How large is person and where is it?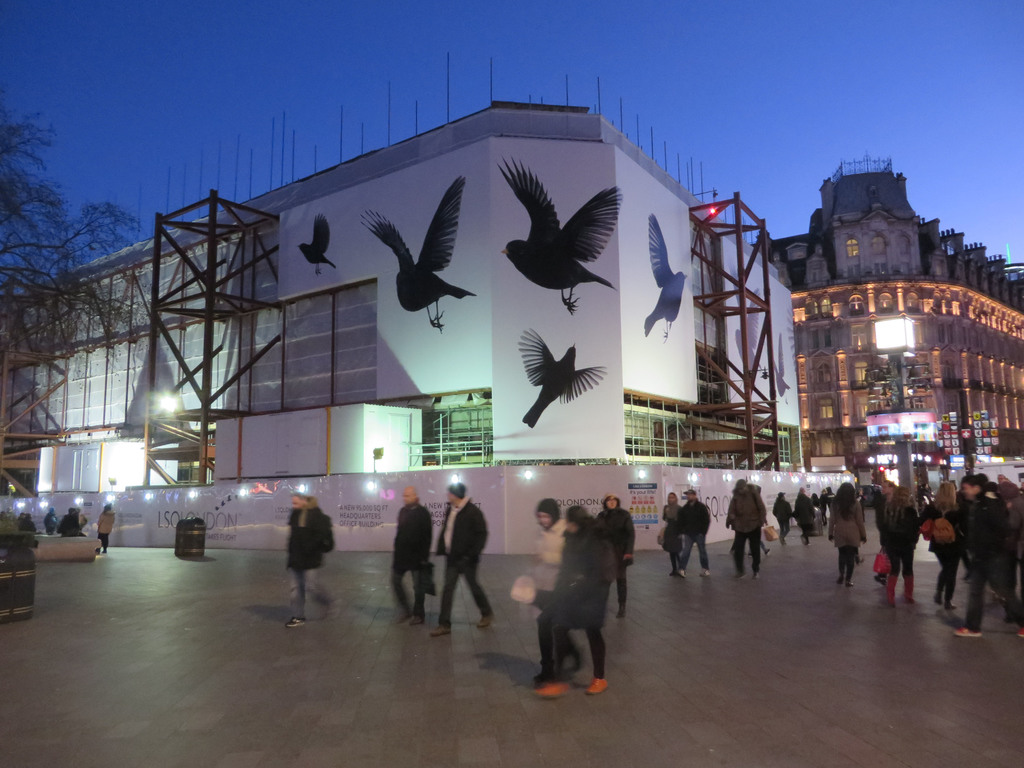
Bounding box: {"x1": 925, "y1": 483, "x2": 955, "y2": 618}.
